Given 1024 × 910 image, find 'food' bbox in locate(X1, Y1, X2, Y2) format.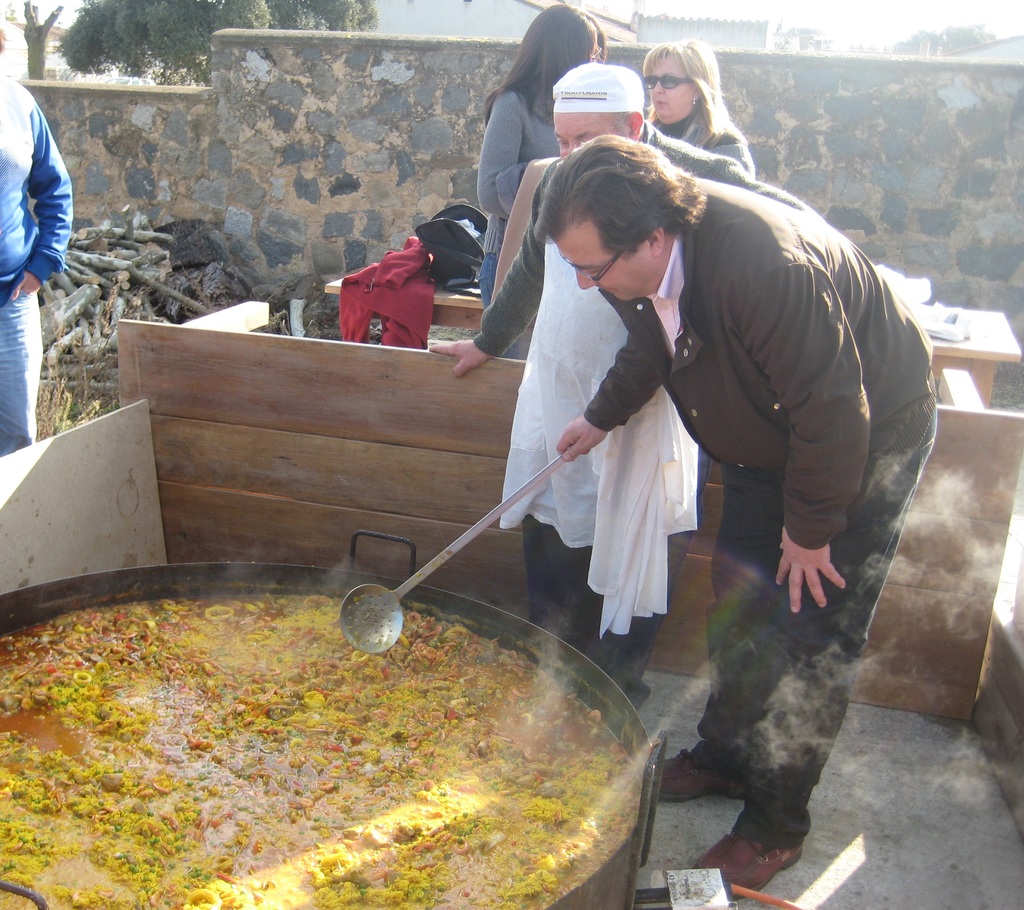
locate(73, 863, 600, 909).
